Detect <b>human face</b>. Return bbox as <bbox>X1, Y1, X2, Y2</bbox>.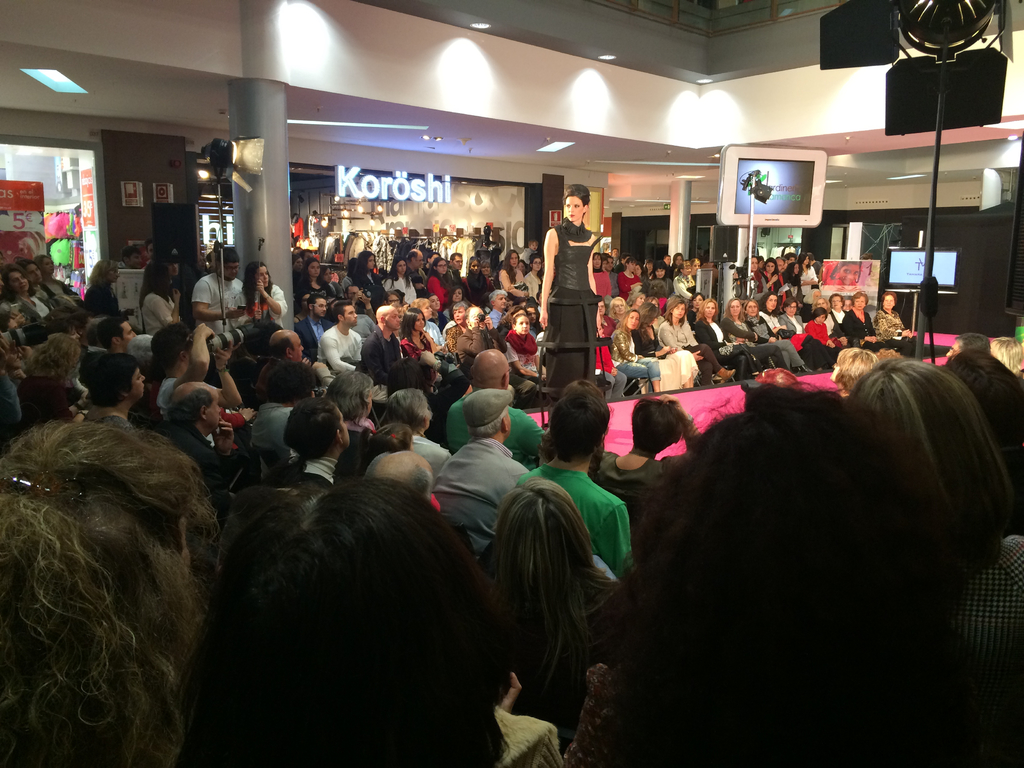
<bbox>132, 366, 147, 397</bbox>.
